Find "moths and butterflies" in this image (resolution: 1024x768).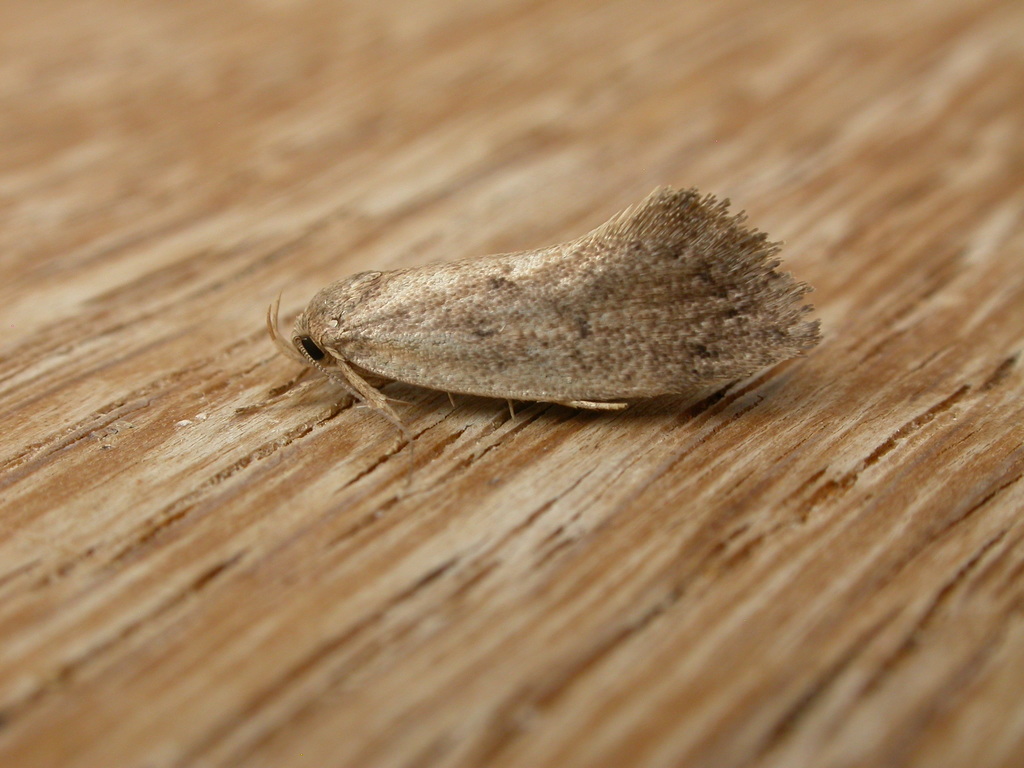
crop(263, 178, 824, 492).
